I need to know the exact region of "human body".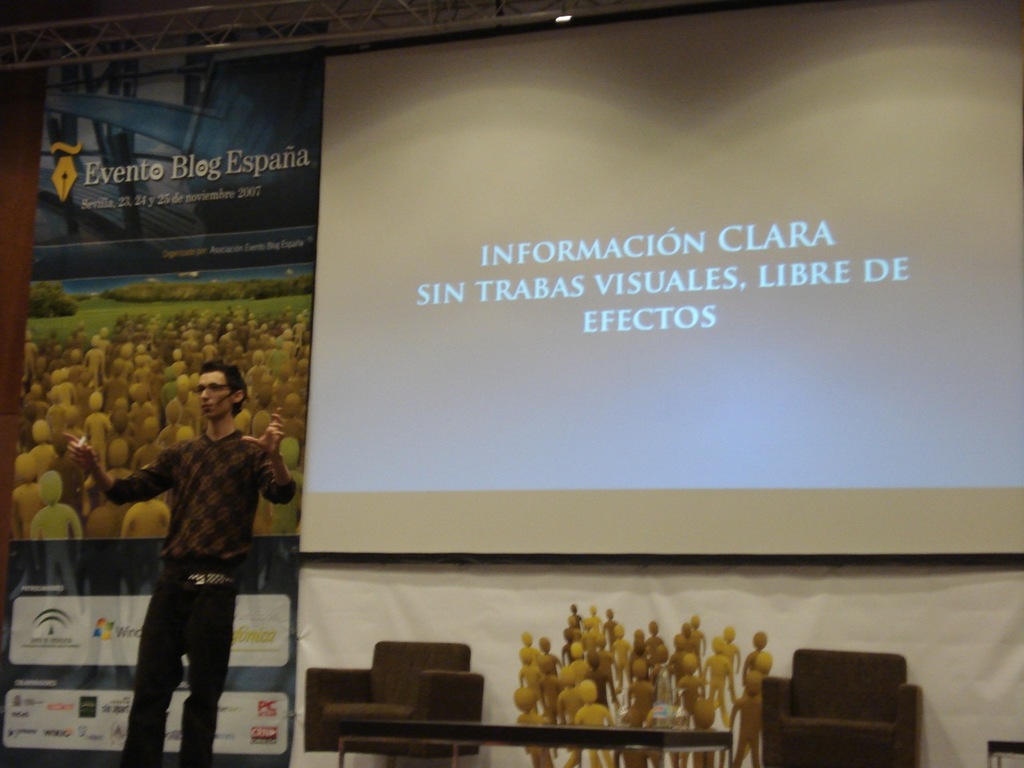
Region: bbox=(113, 351, 274, 751).
